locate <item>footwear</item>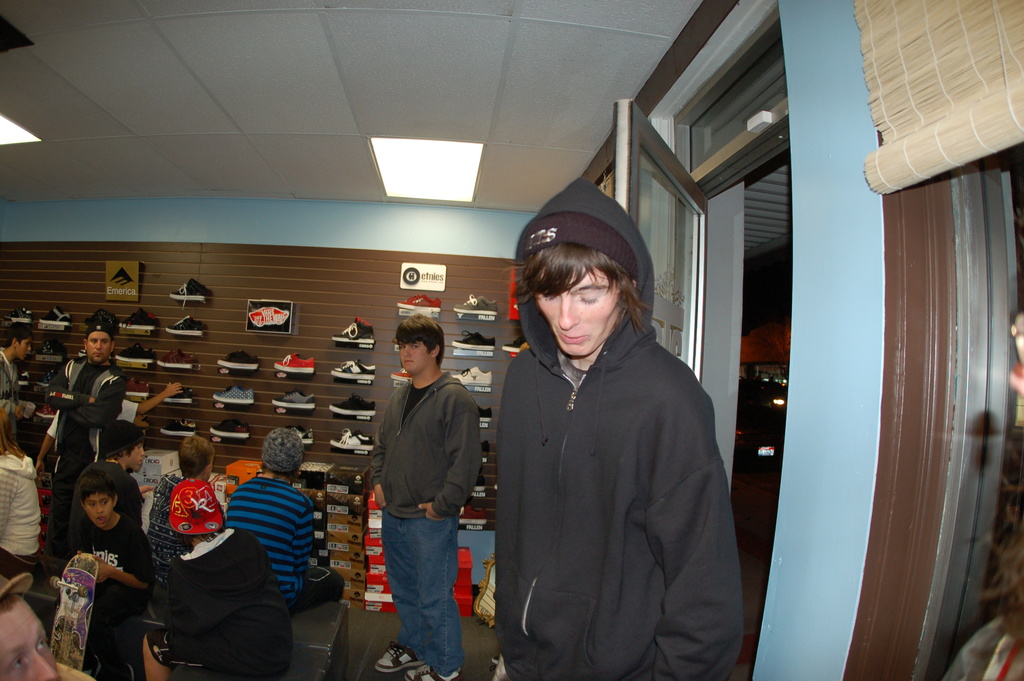
Rect(450, 295, 500, 315)
